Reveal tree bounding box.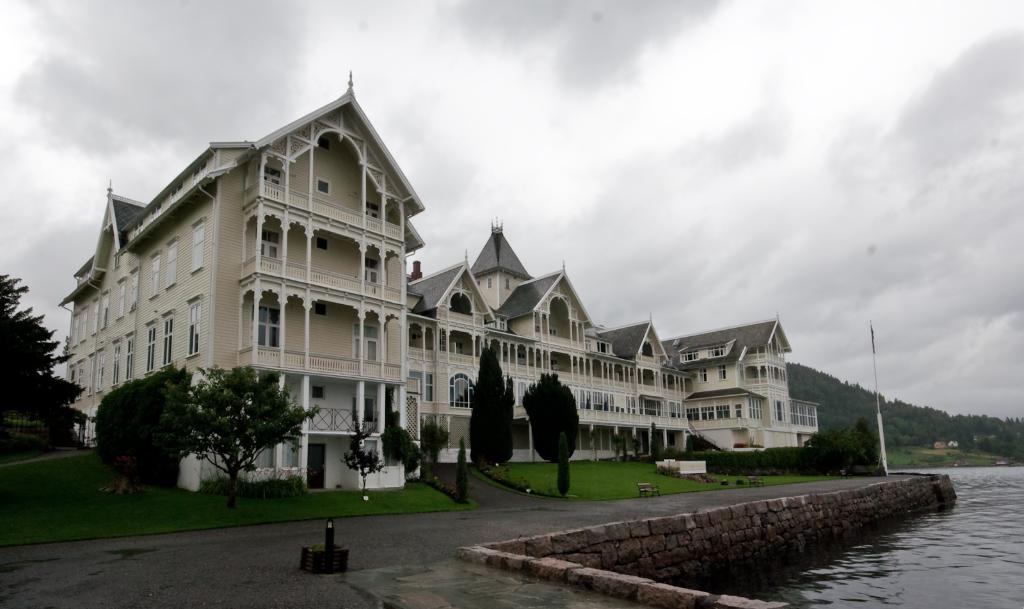
Revealed: crop(647, 419, 660, 462).
